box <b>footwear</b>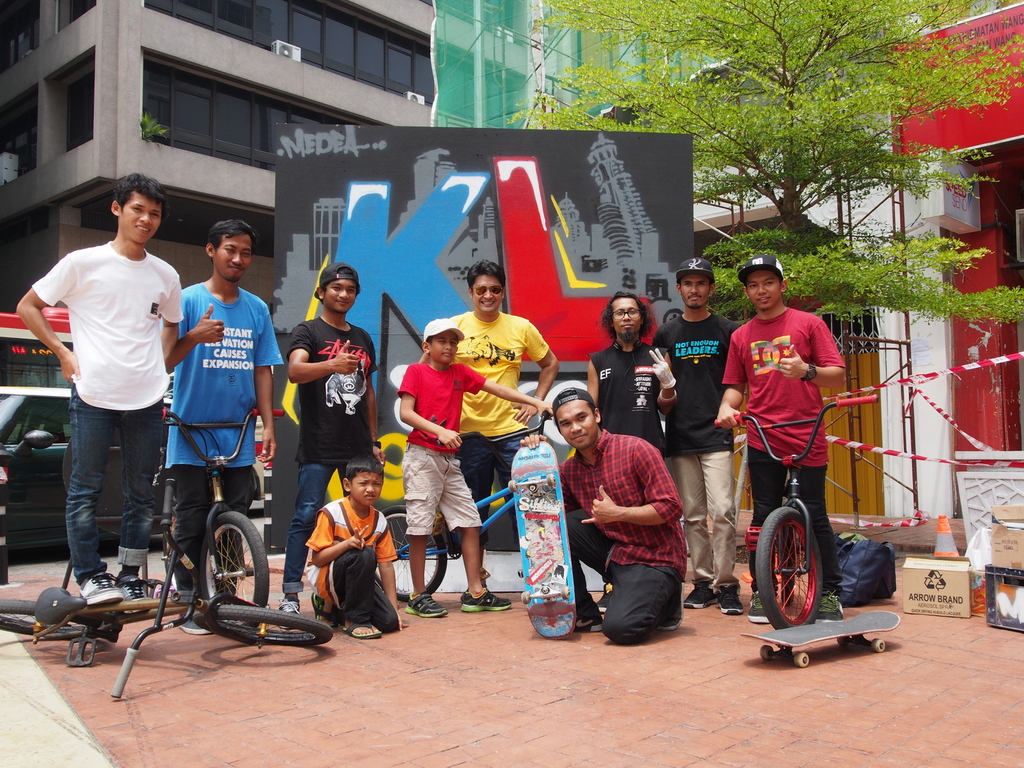
(461,588,511,615)
